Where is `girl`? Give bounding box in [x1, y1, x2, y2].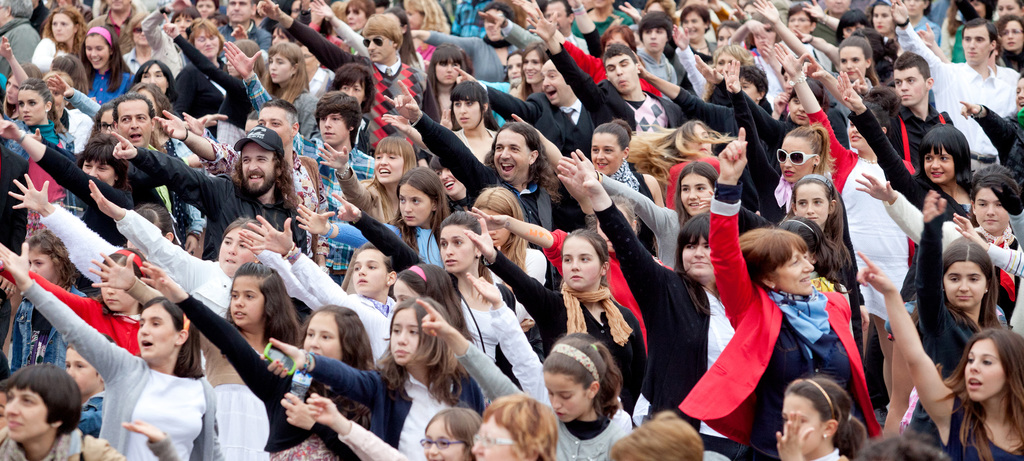
[473, 391, 559, 460].
